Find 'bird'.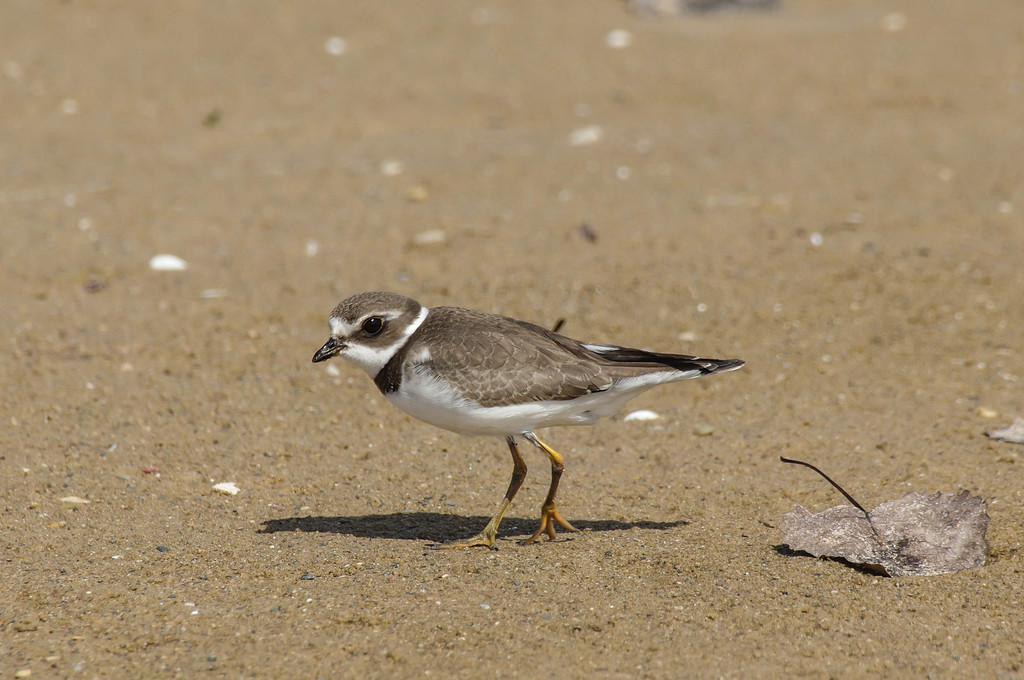
[x1=312, y1=293, x2=753, y2=537].
